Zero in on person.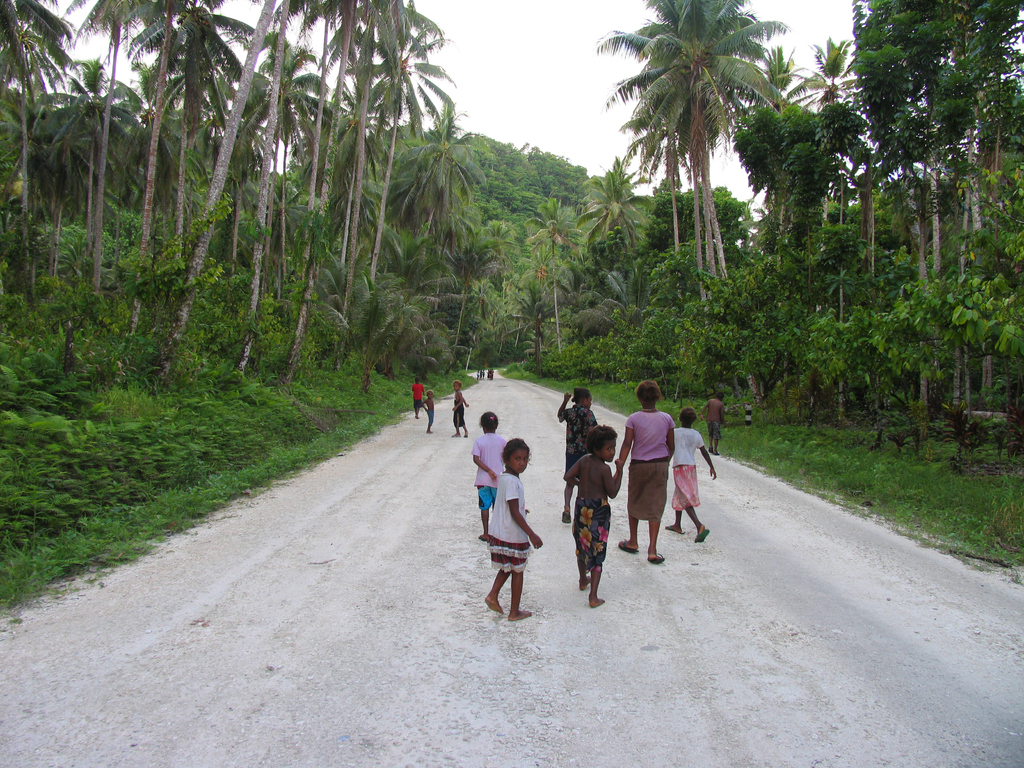
Zeroed in: x1=483 y1=431 x2=546 y2=617.
